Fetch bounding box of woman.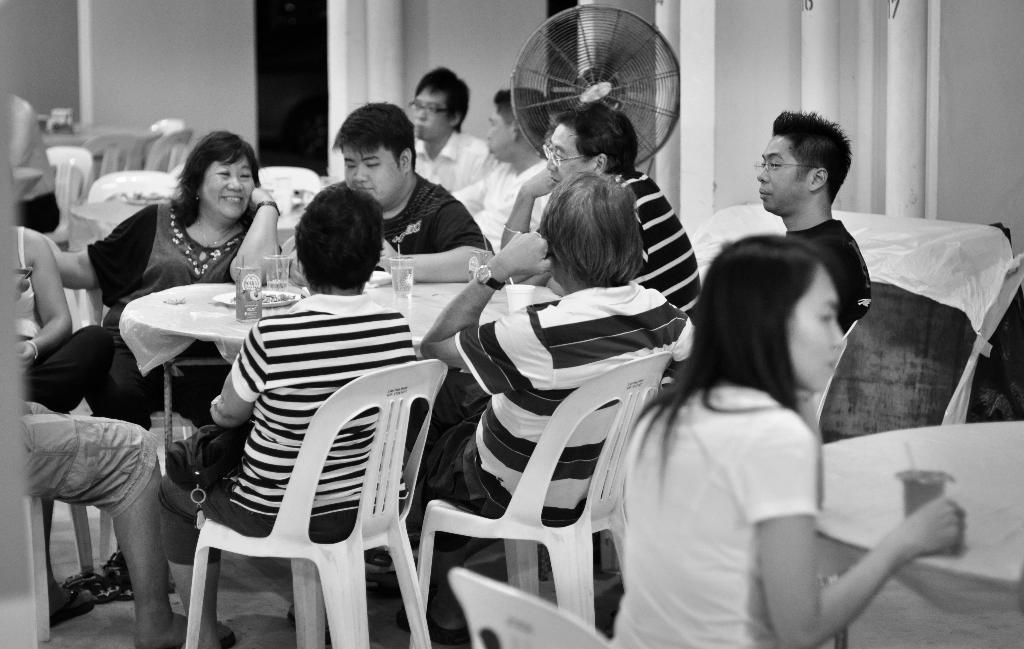
Bbox: (left=40, top=129, right=283, bottom=427).
